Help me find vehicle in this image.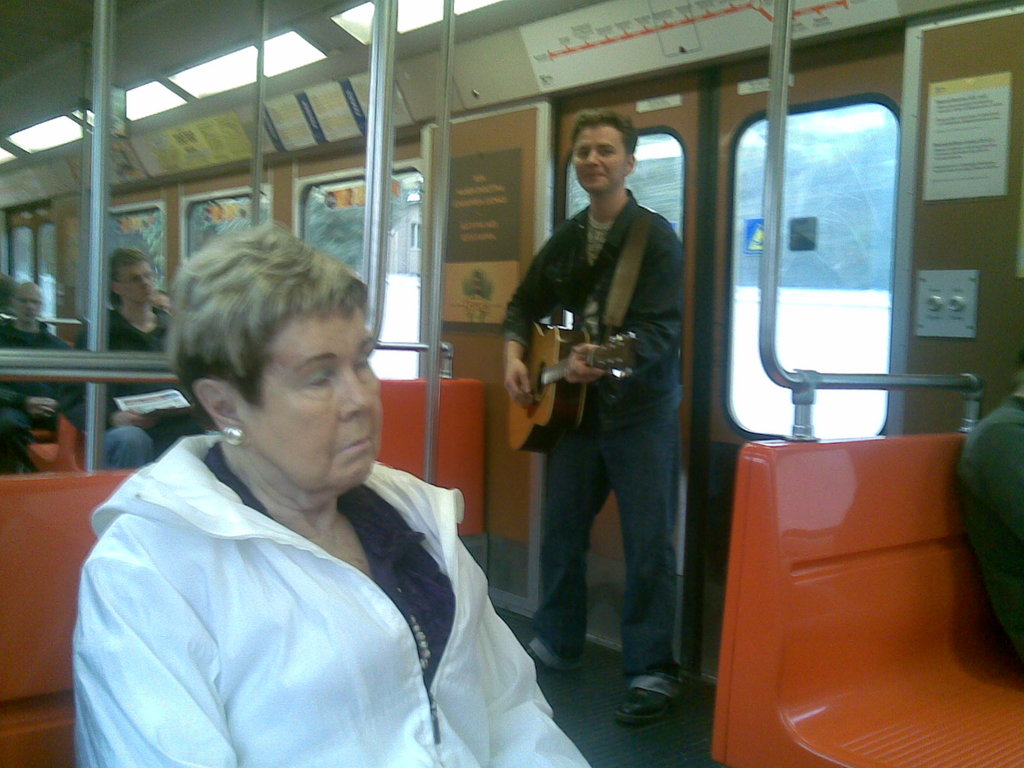
Found it: [left=0, top=0, right=1023, bottom=767].
